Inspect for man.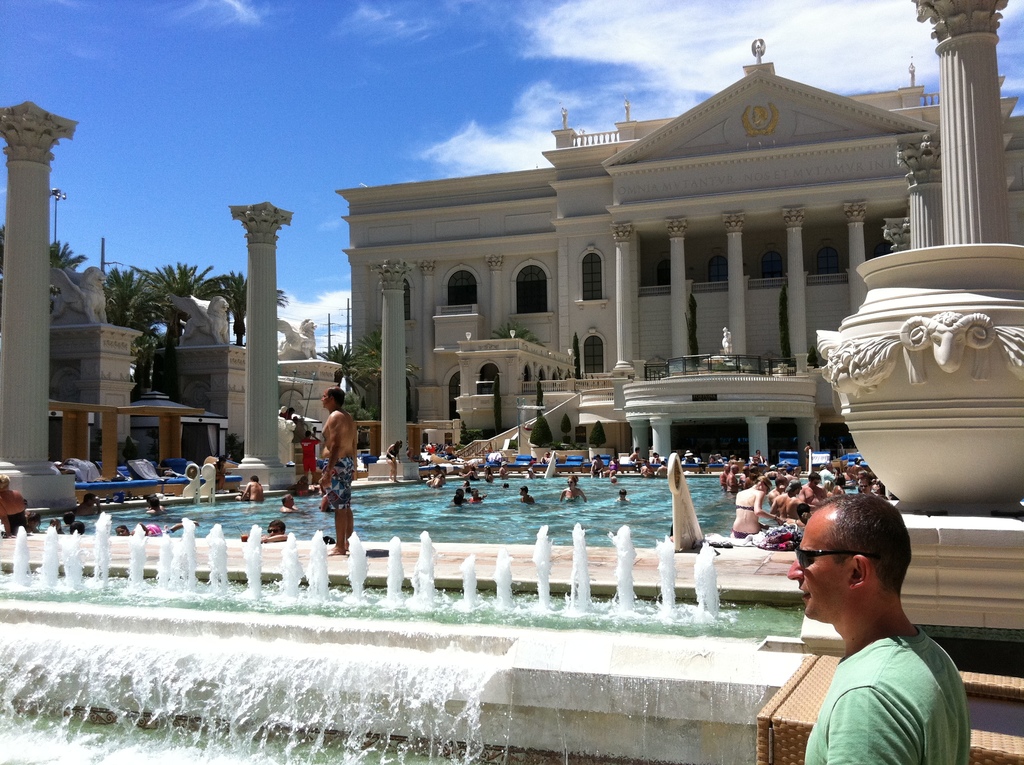
Inspection: x1=628 y1=445 x2=646 y2=469.
